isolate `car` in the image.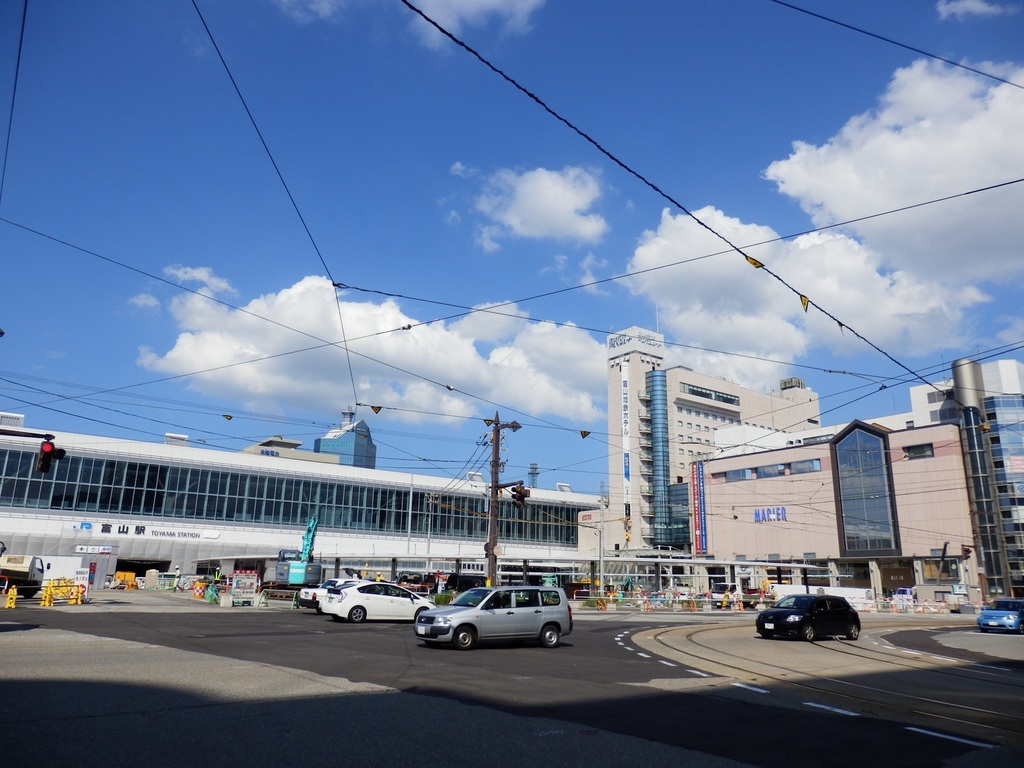
Isolated region: (319,582,438,620).
